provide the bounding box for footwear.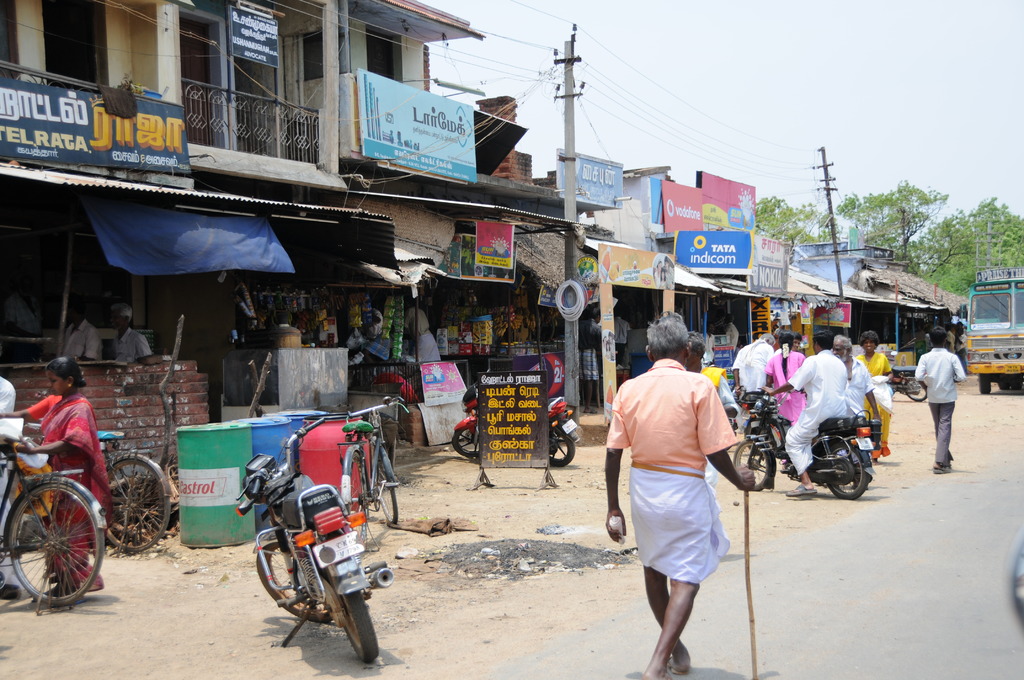
(932, 462, 950, 474).
